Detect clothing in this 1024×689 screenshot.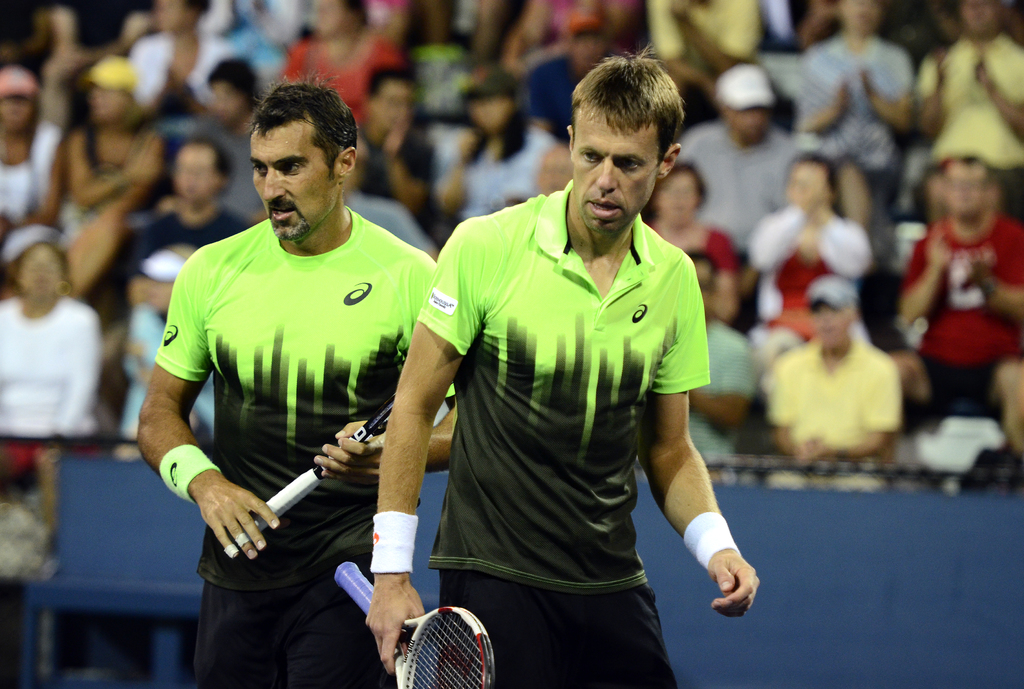
Detection: <box>892,205,1023,425</box>.
